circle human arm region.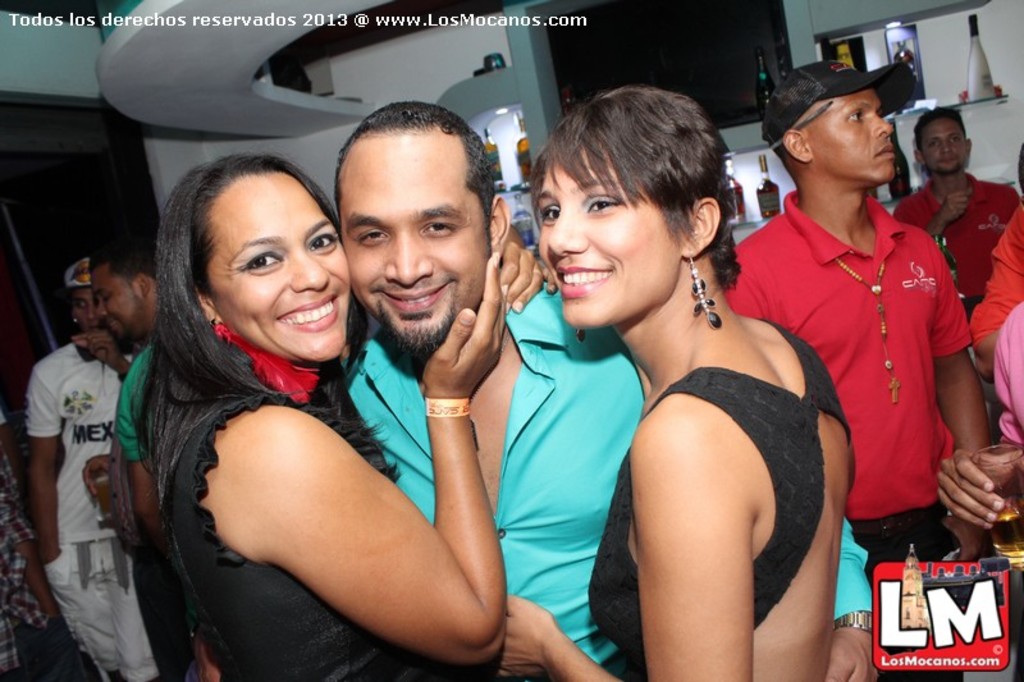
Region: detection(932, 448, 1023, 531).
